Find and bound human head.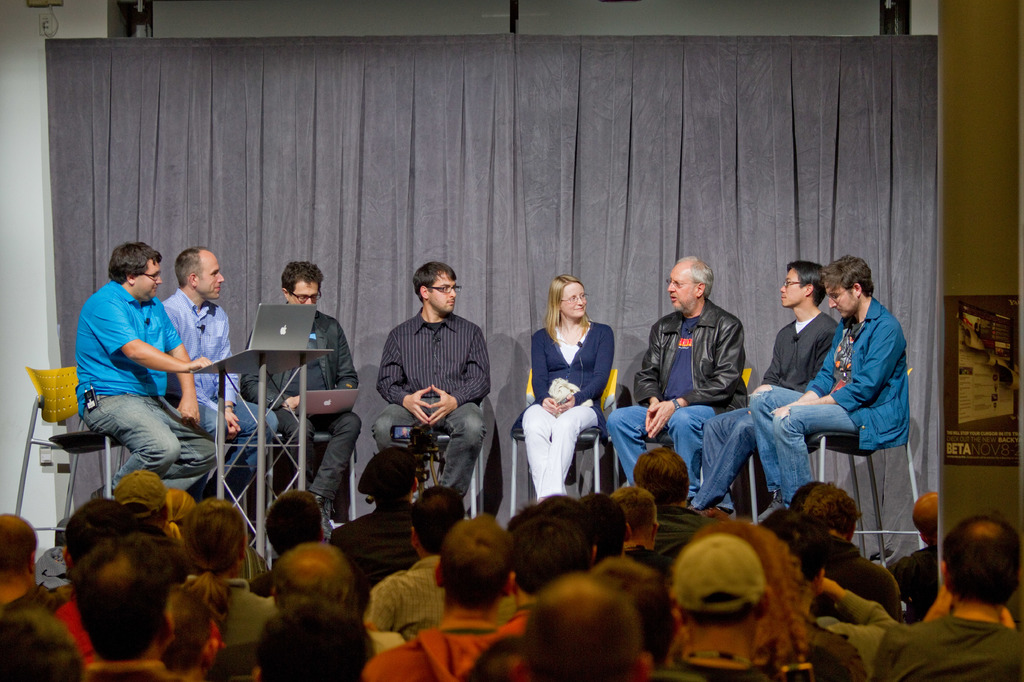
Bound: rect(0, 614, 83, 681).
